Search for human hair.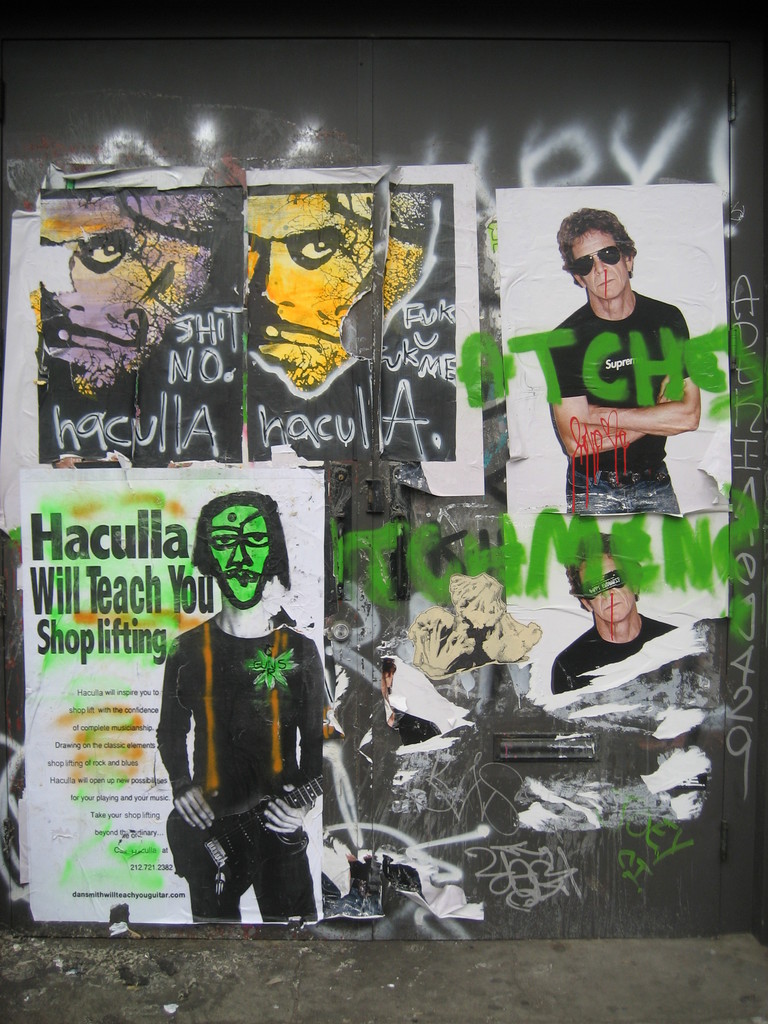
Found at <bbox>569, 202, 660, 288</bbox>.
